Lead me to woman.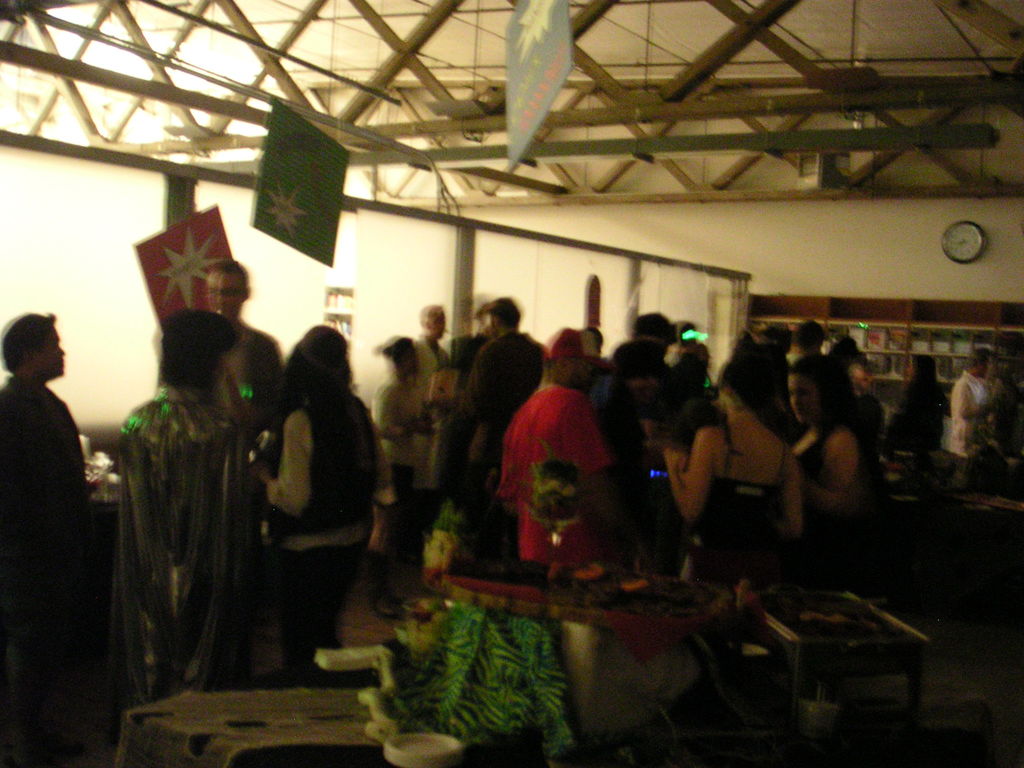
Lead to 257, 329, 392, 686.
